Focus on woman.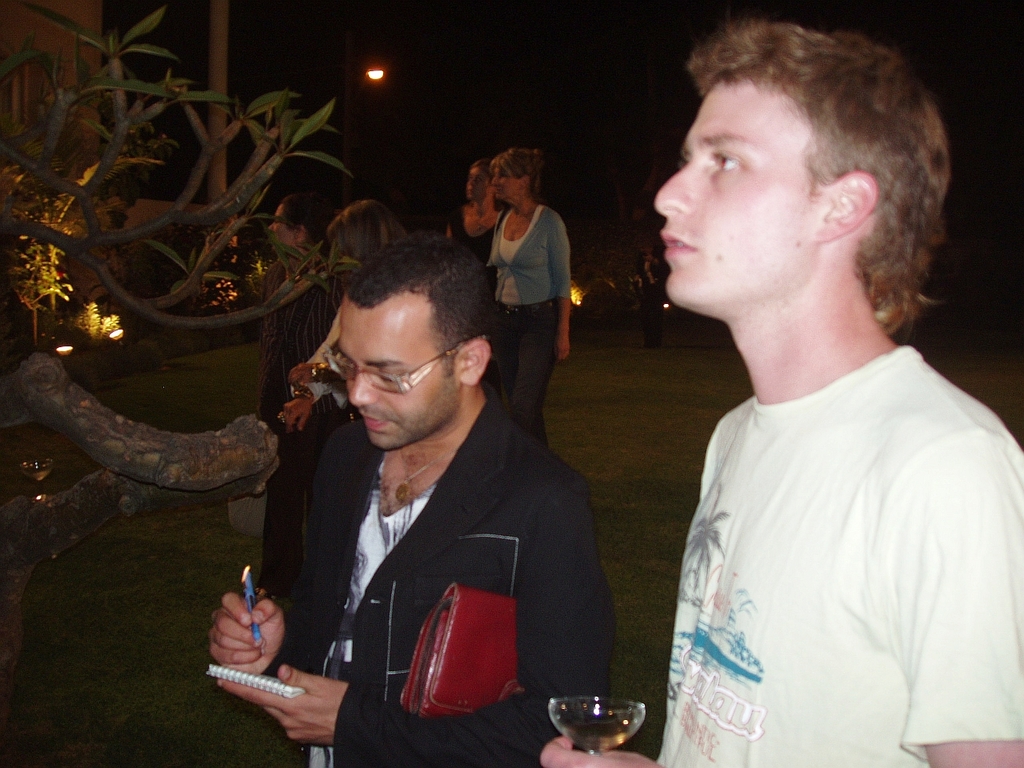
Focused at l=243, t=197, r=346, b=607.
